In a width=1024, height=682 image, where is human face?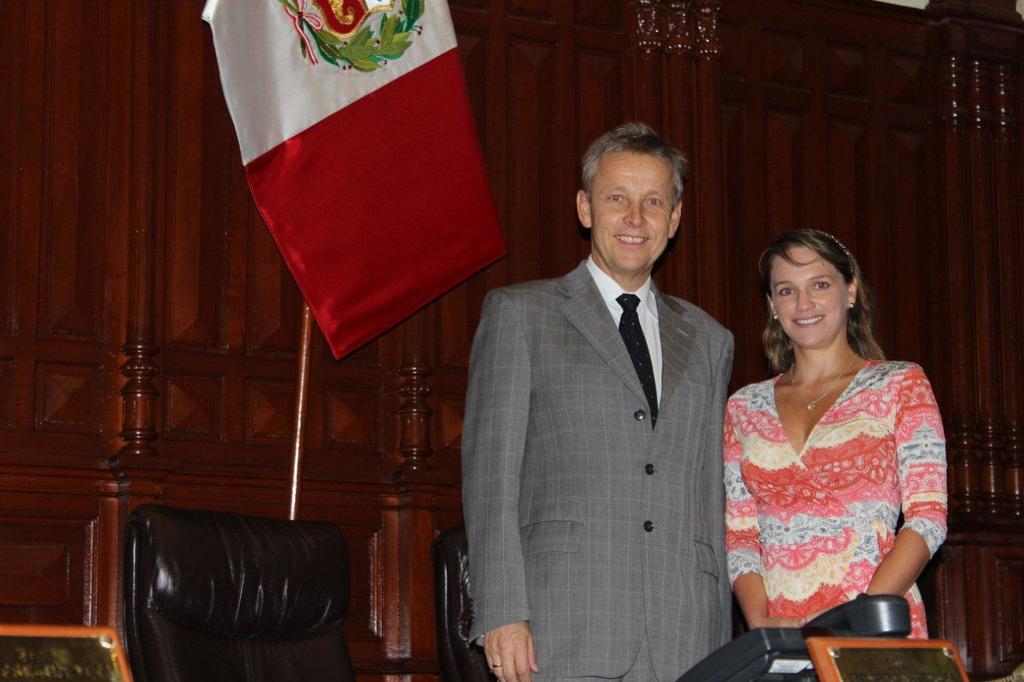
774/248/846/349.
